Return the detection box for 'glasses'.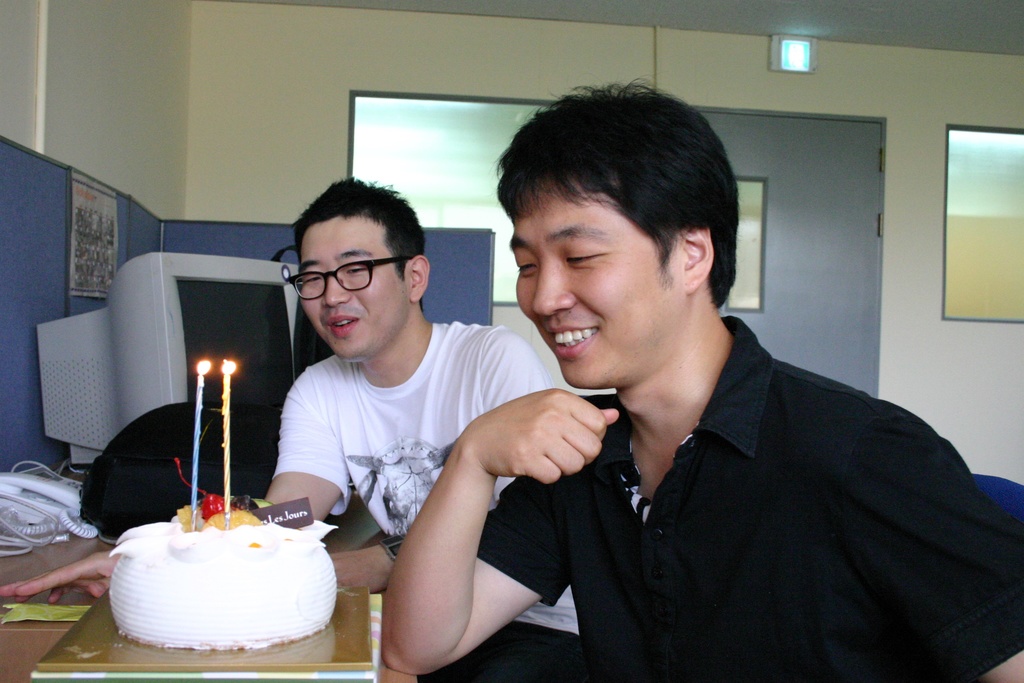
<region>287, 259, 431, 301</region>.
